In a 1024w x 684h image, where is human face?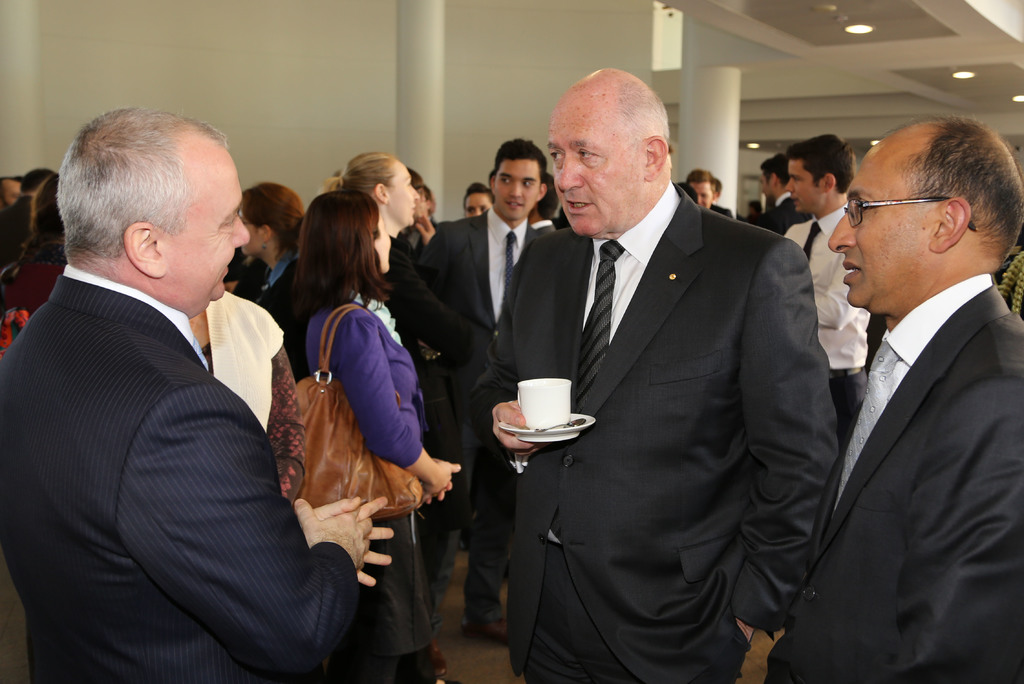
box(789, 161, 822, 216).
